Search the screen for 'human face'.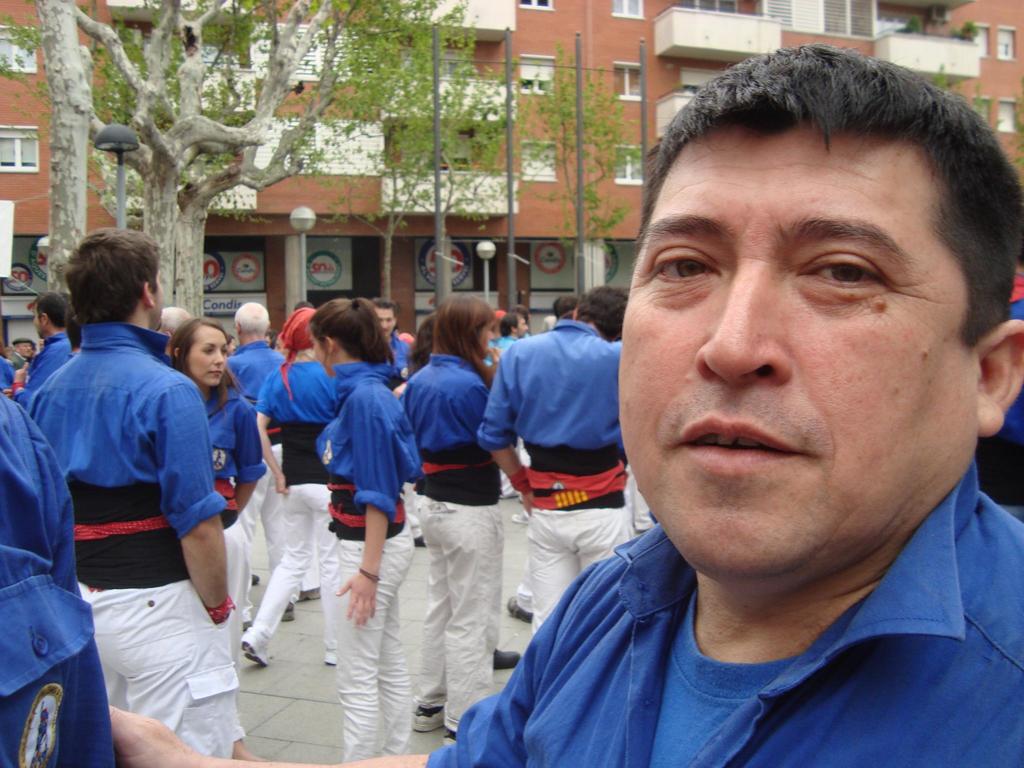
Found at 619, 122, 975, 573.
